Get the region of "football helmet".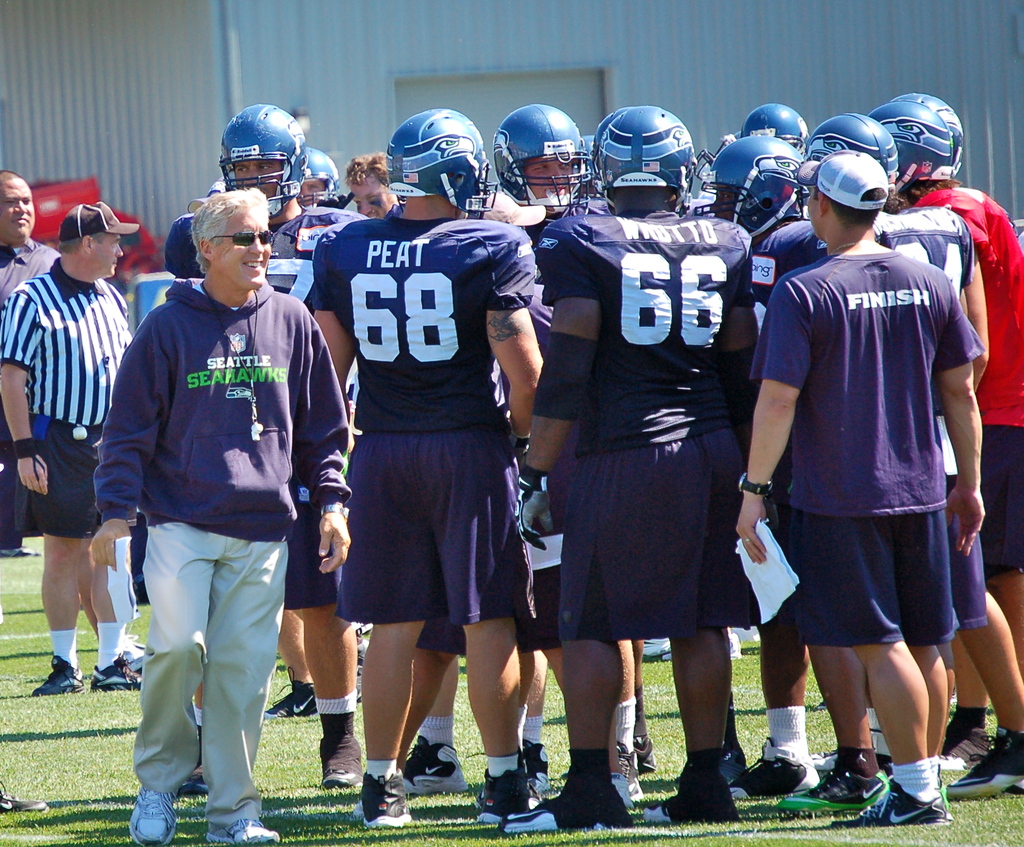
[285, 150, 340, 202].
